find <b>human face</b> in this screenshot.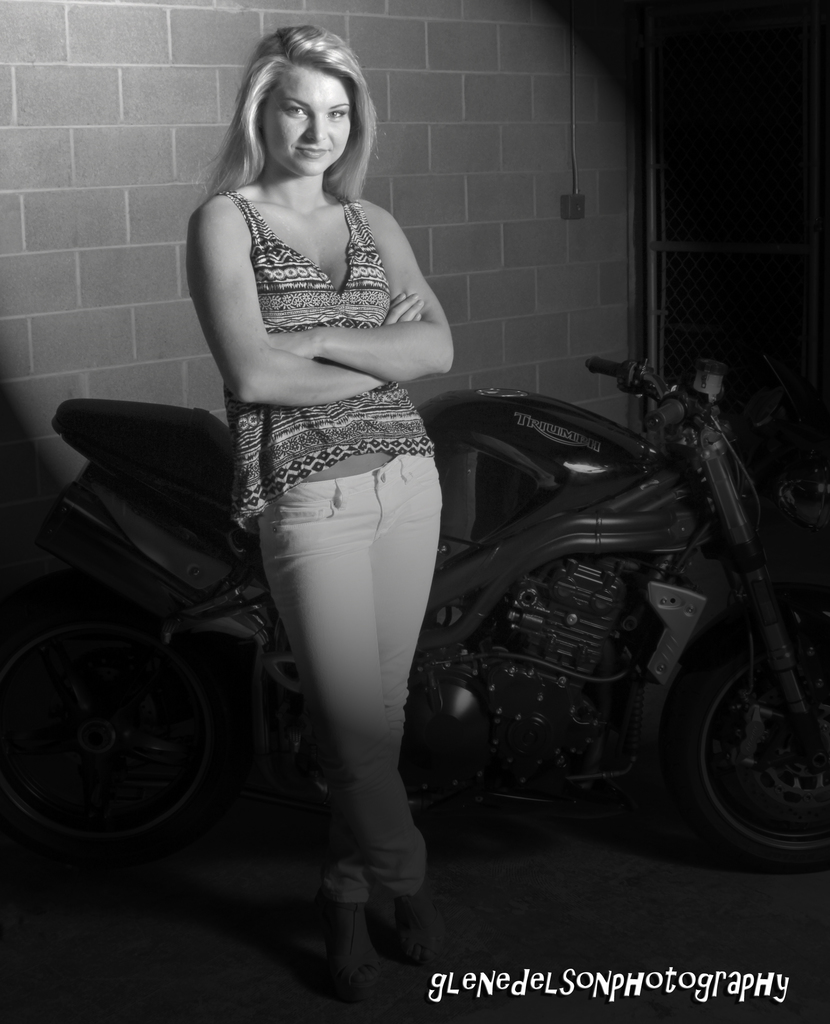
The bounding box for <b>human face</b> is (x1=262, y1=65, x2=349, y2=175).
